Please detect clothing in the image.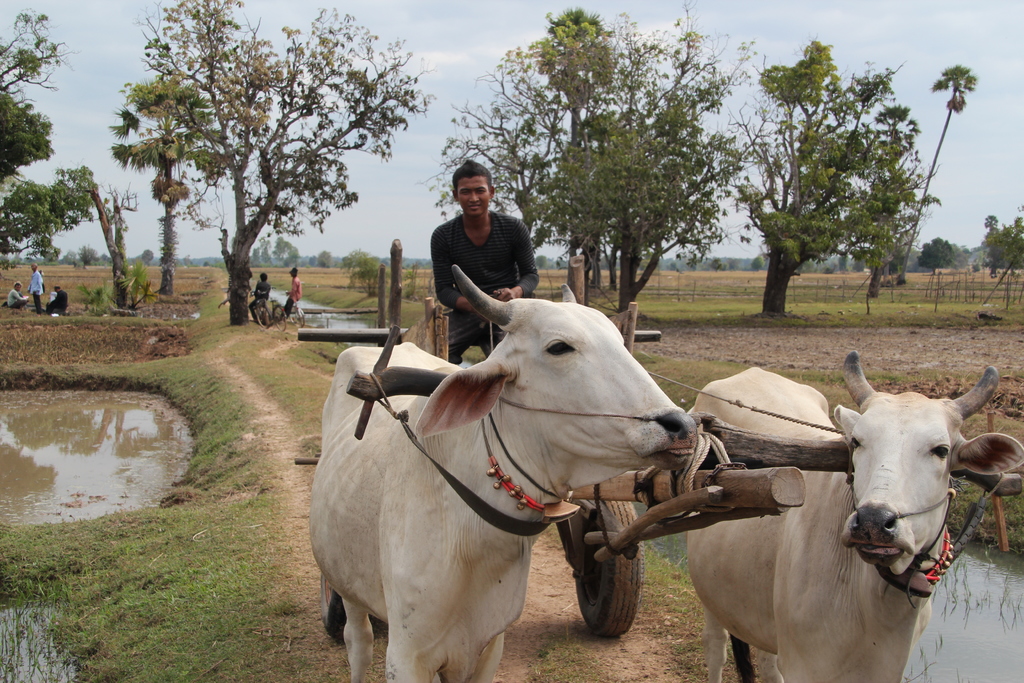
BBox(429, 222, 547, 366).
